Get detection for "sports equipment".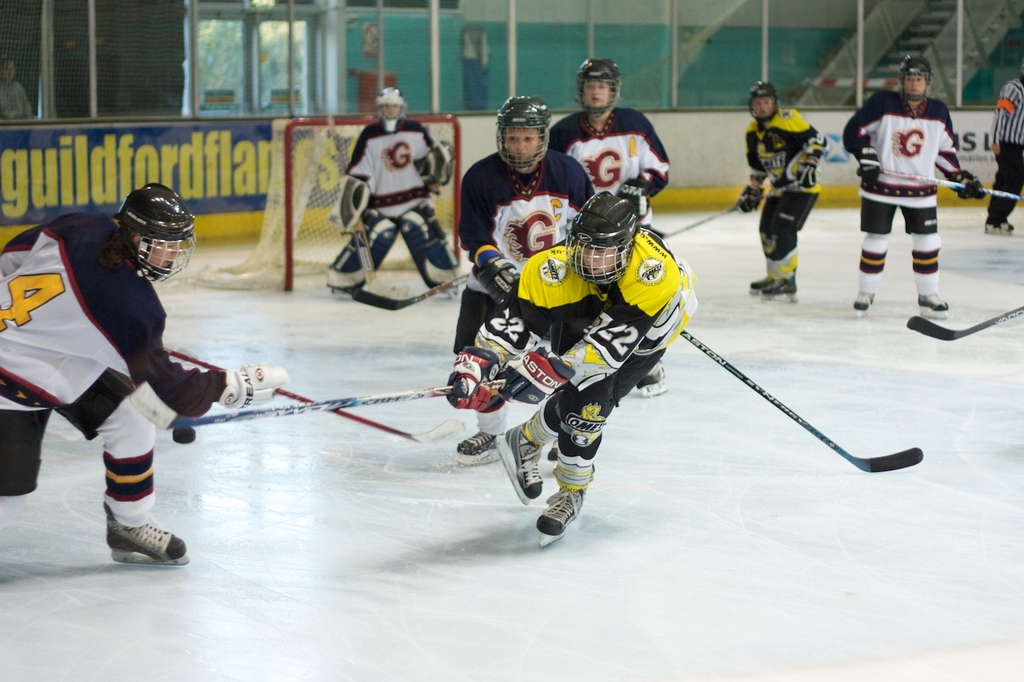
Detection: (left=854, top=292, right=874, bottom=317).
